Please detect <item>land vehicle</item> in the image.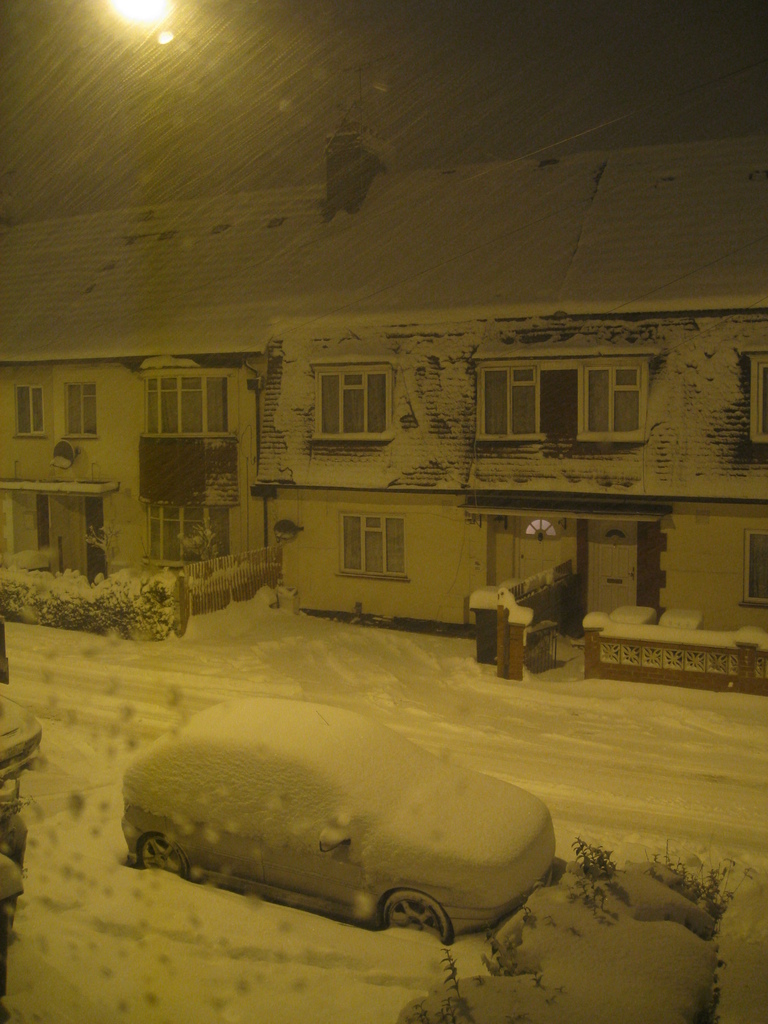
<box>114,691,558,948</box>.
